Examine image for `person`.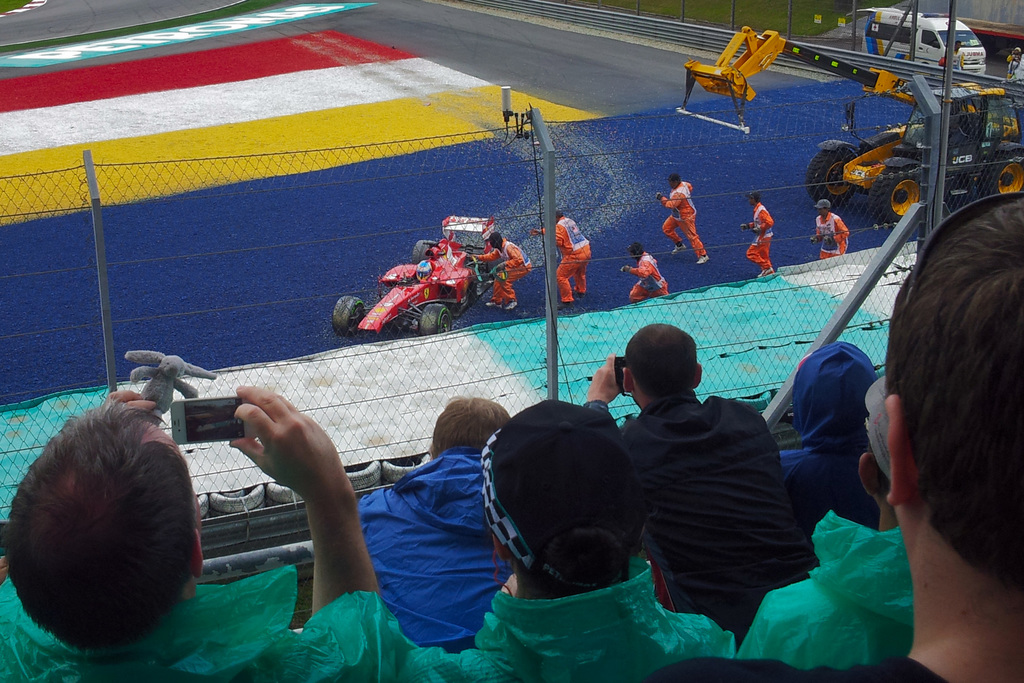
Examination result: l=534, t=209, r=591, b=306.
